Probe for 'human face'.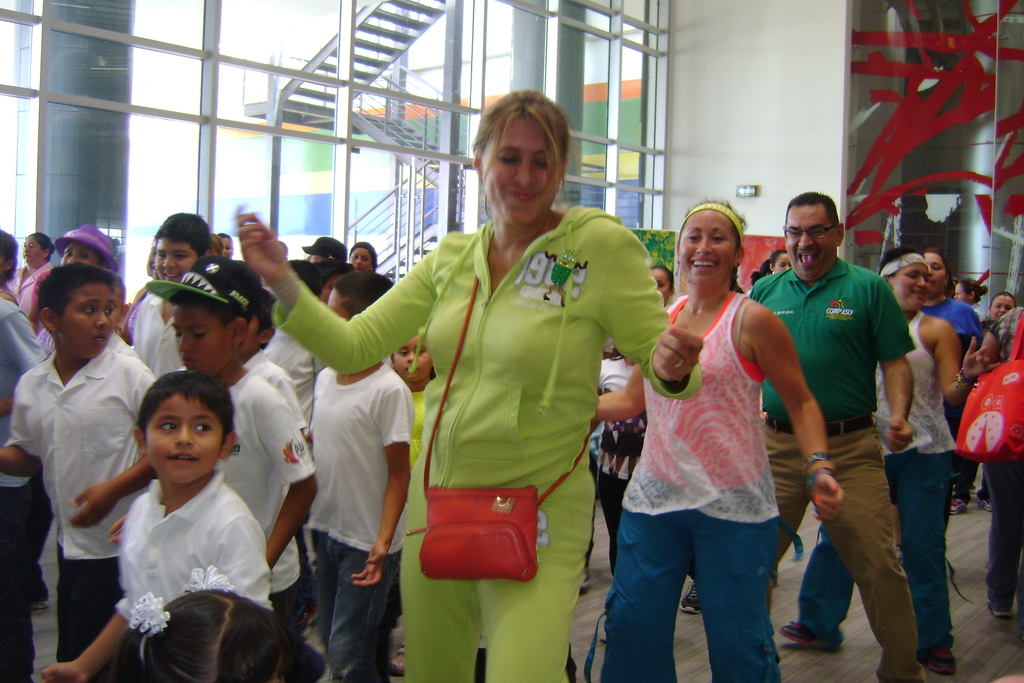
Probe result: (x1=20, y1=236, x2=38, y2=267).
